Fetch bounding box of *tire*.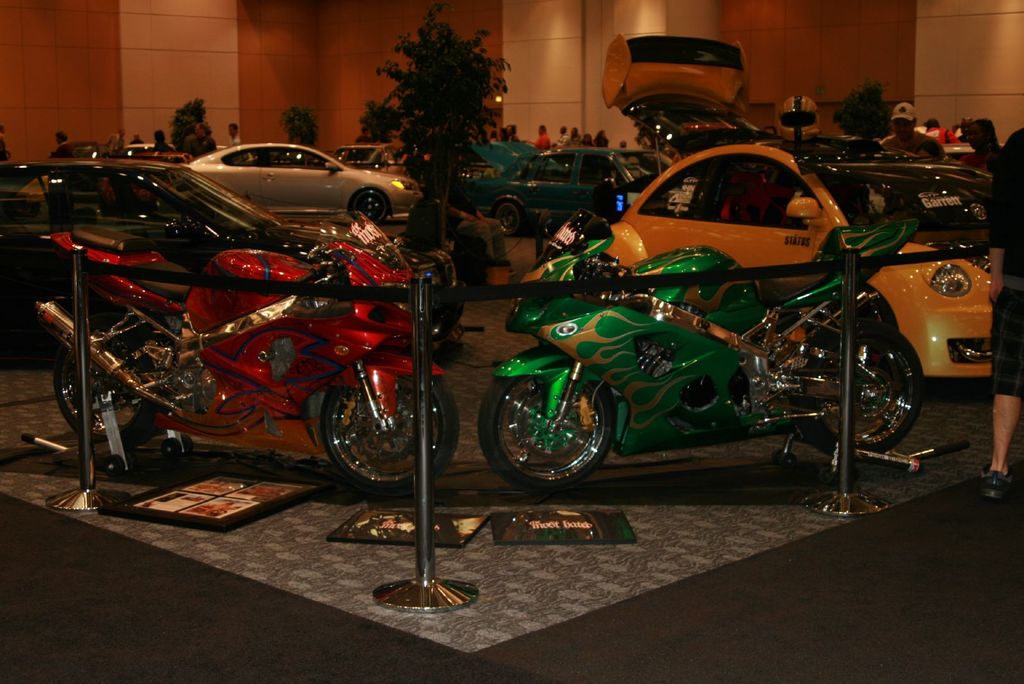
Bbox: [left=491, top=199, right=525, bottom=237].
